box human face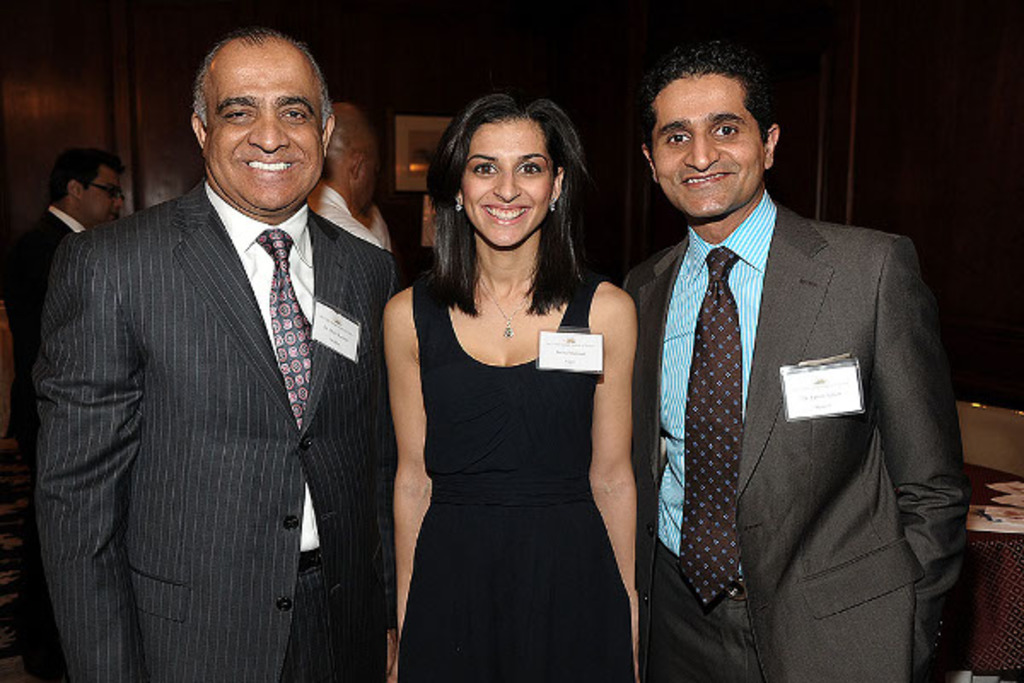
<bbox>463, 120, 553, 244</bbox>
